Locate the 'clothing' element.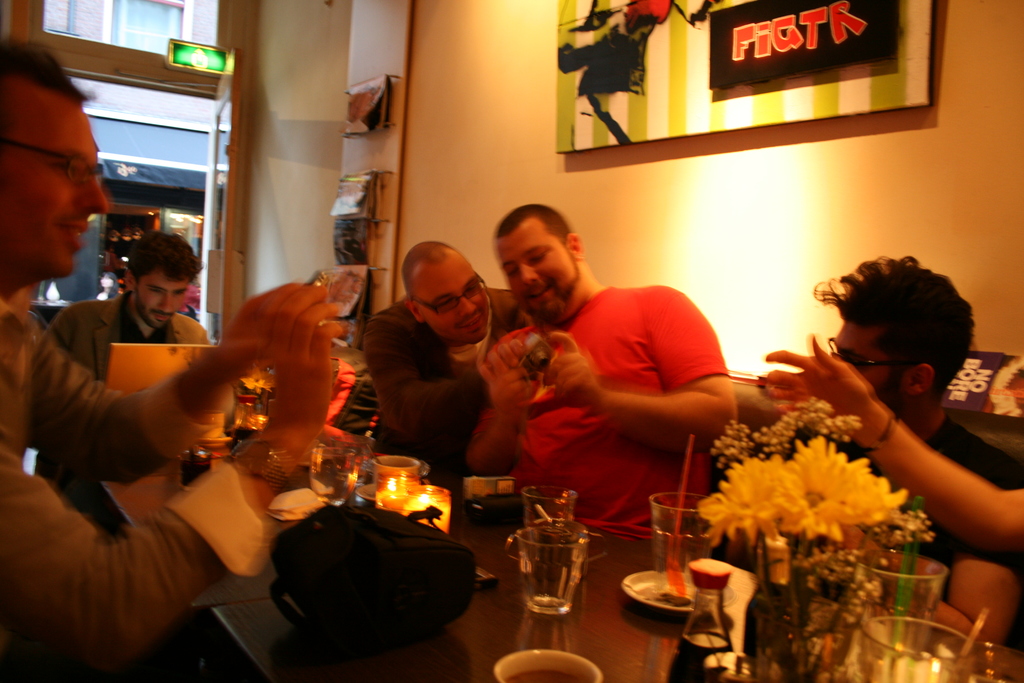
Element bbox: (365,293,538,487).
